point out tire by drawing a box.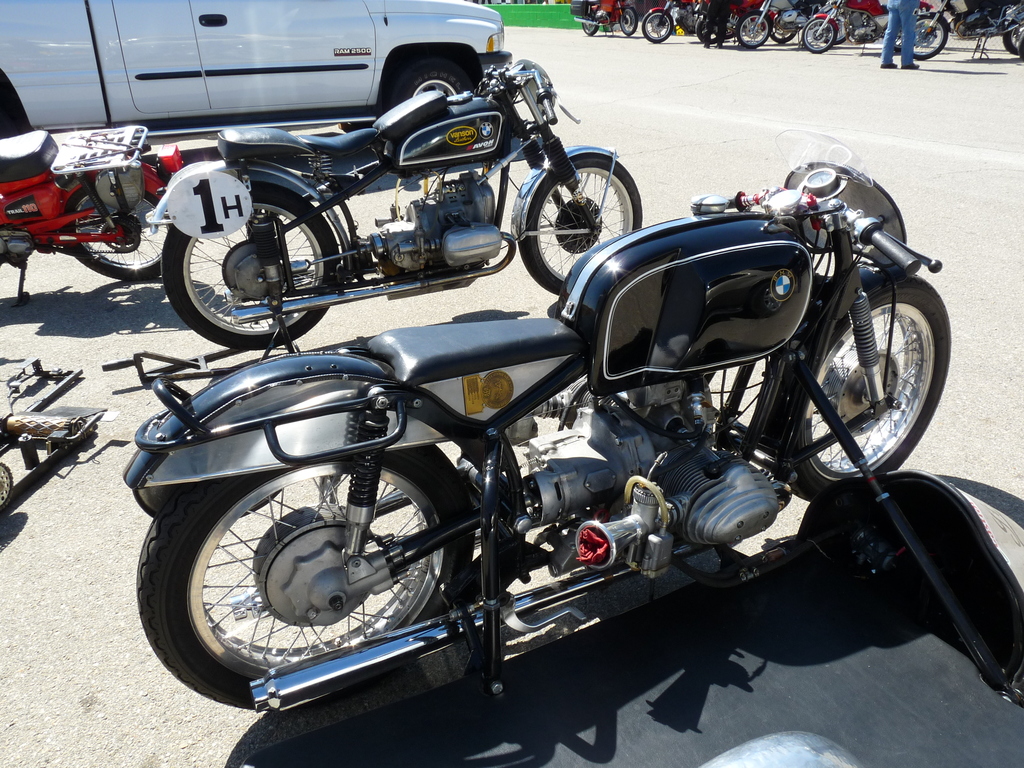
[x1=695, y1=20, x2=717, y2=44].
